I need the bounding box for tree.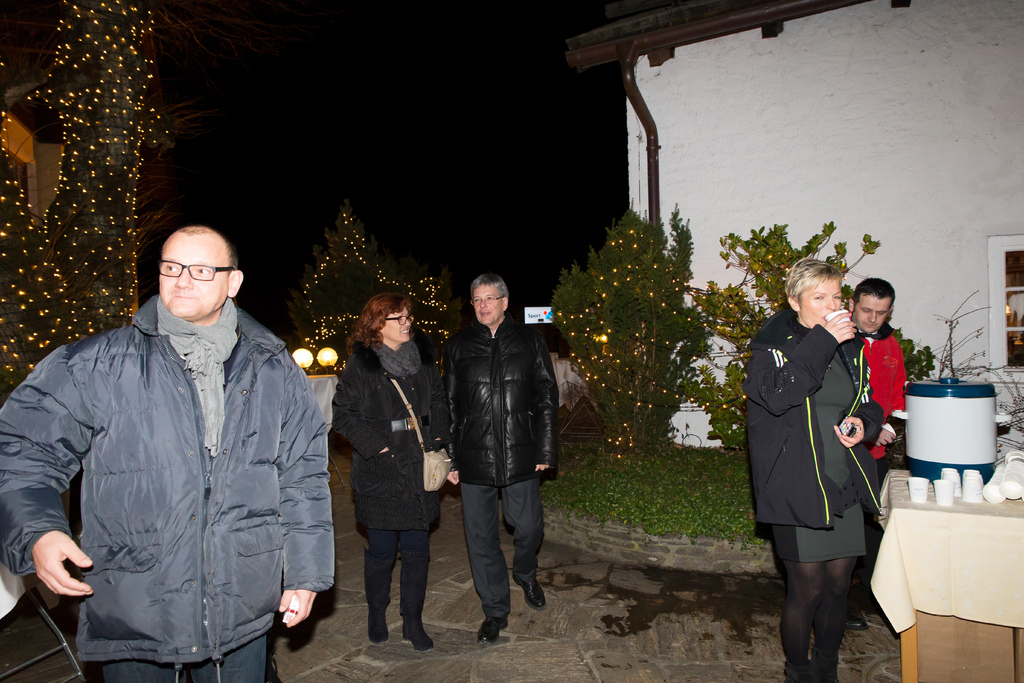
Here it is: 0 0 280 409.
